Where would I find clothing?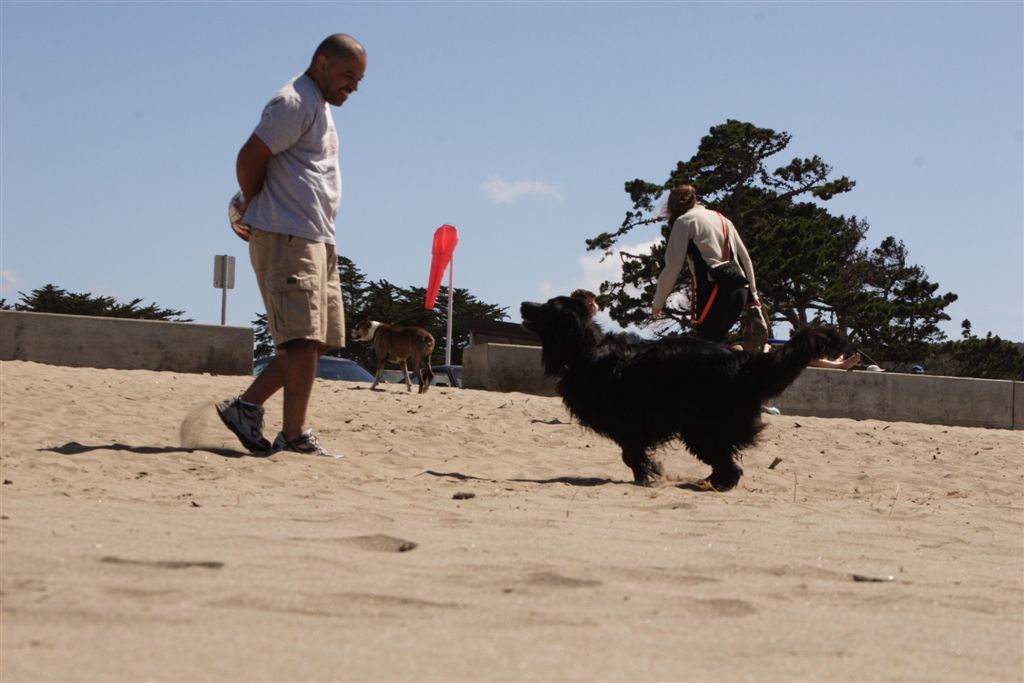
At rect(229, 46, 361, 404).
